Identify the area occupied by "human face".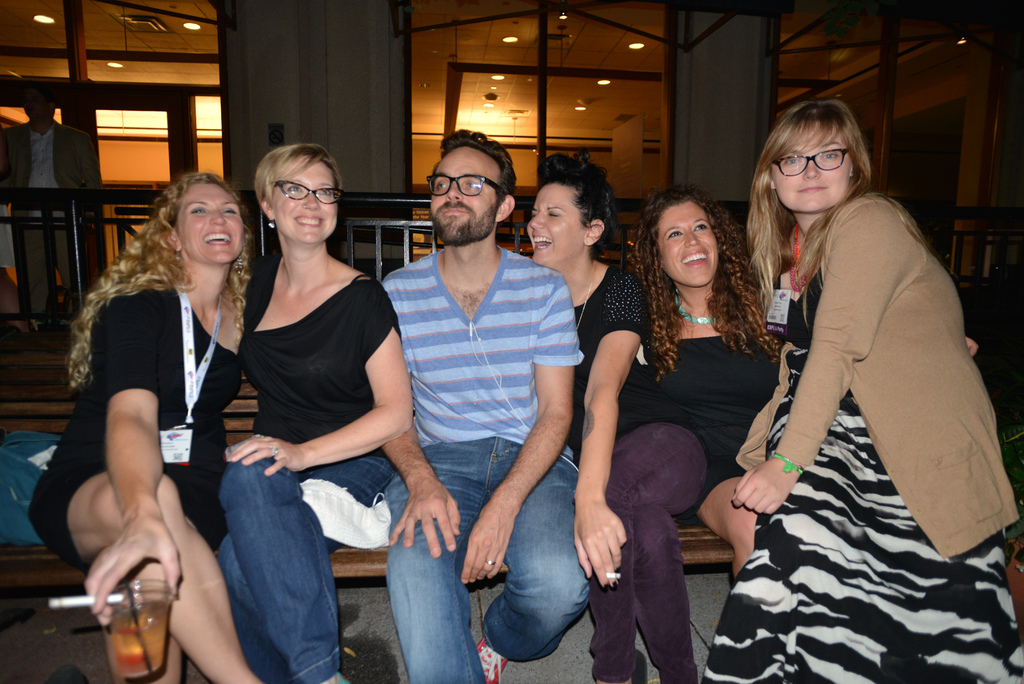
Area: box=[658, 202, 722, 284].
